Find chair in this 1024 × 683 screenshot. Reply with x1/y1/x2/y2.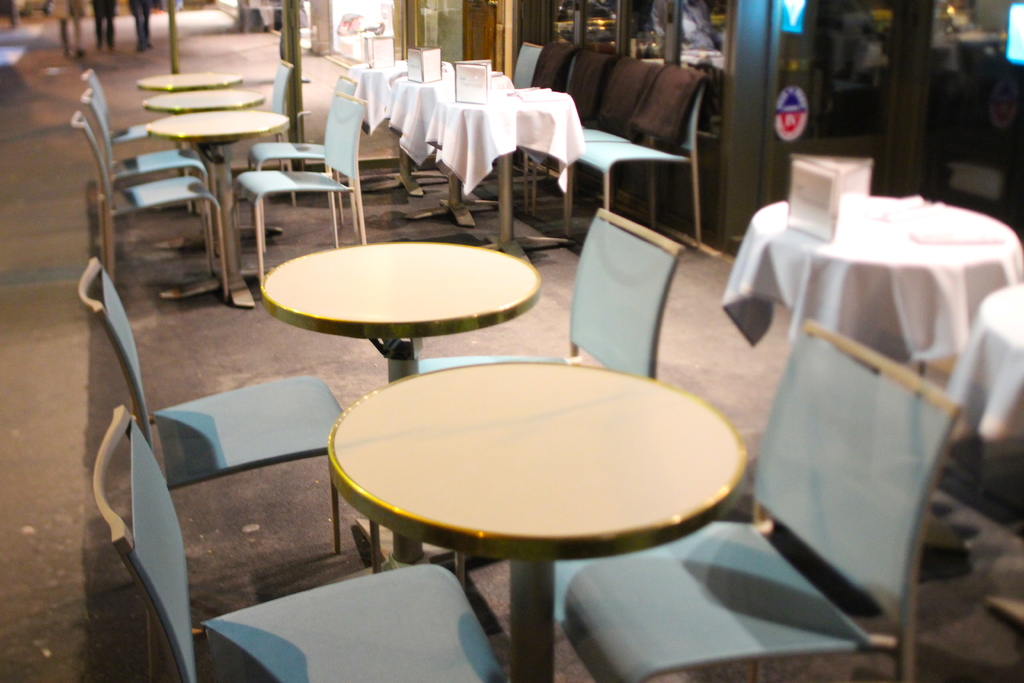
511/40/575/211.
